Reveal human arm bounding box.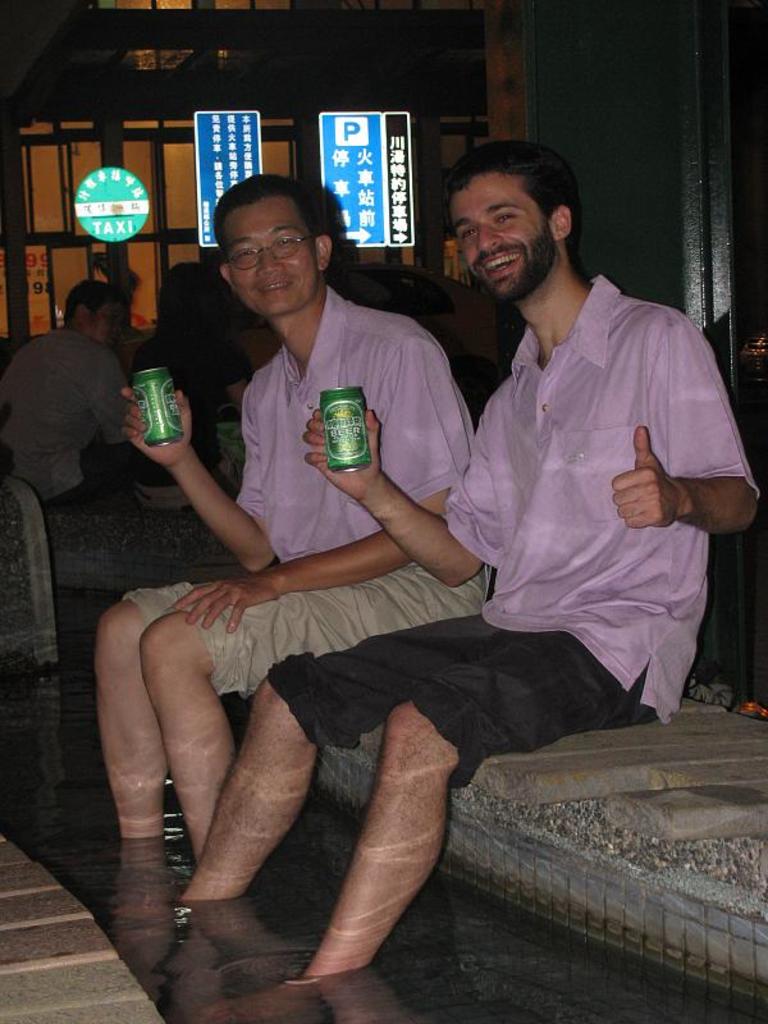
Revealed: 314 379 508 590.
